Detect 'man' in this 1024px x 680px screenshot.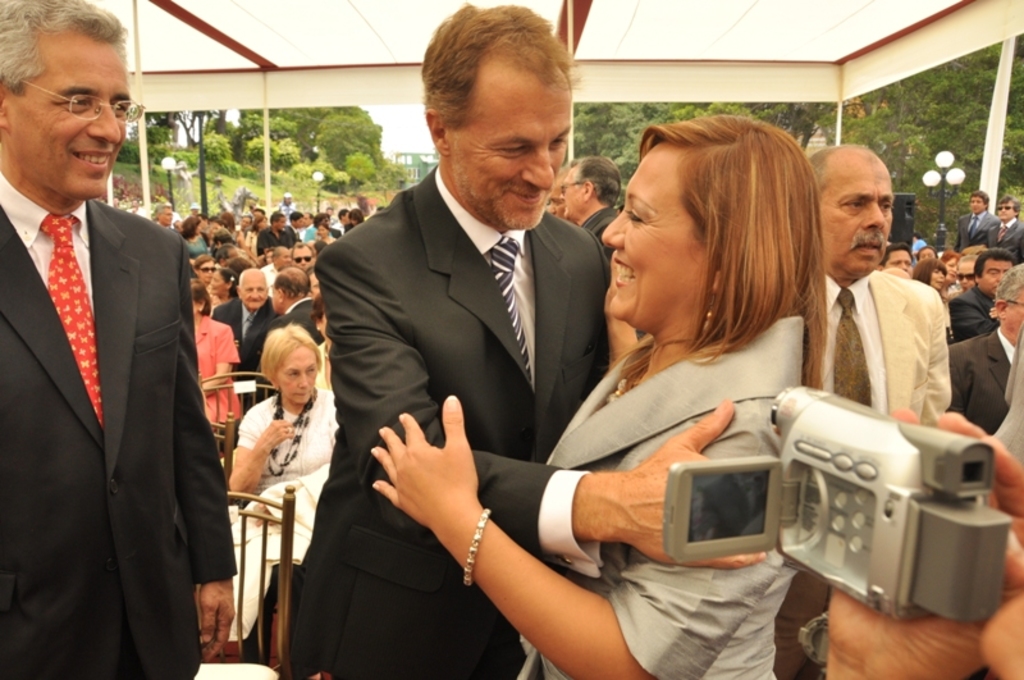
Detection: (x1=0, y1=0, x2=238, y2=679).
